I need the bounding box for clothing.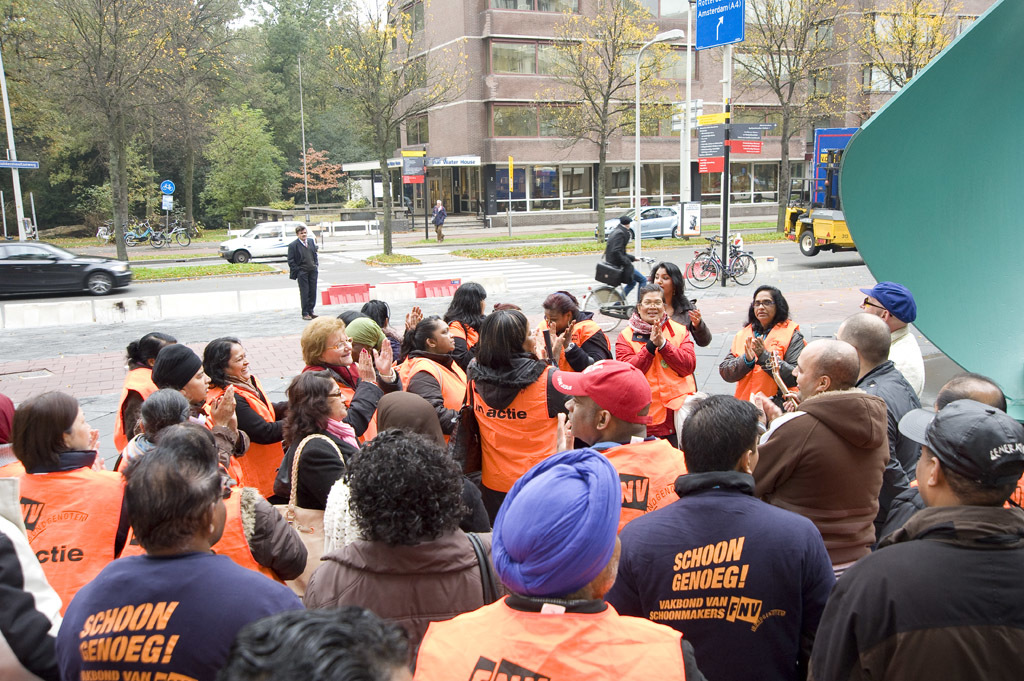
Here it is: left=469, top=354, right=579, bottom=531.
